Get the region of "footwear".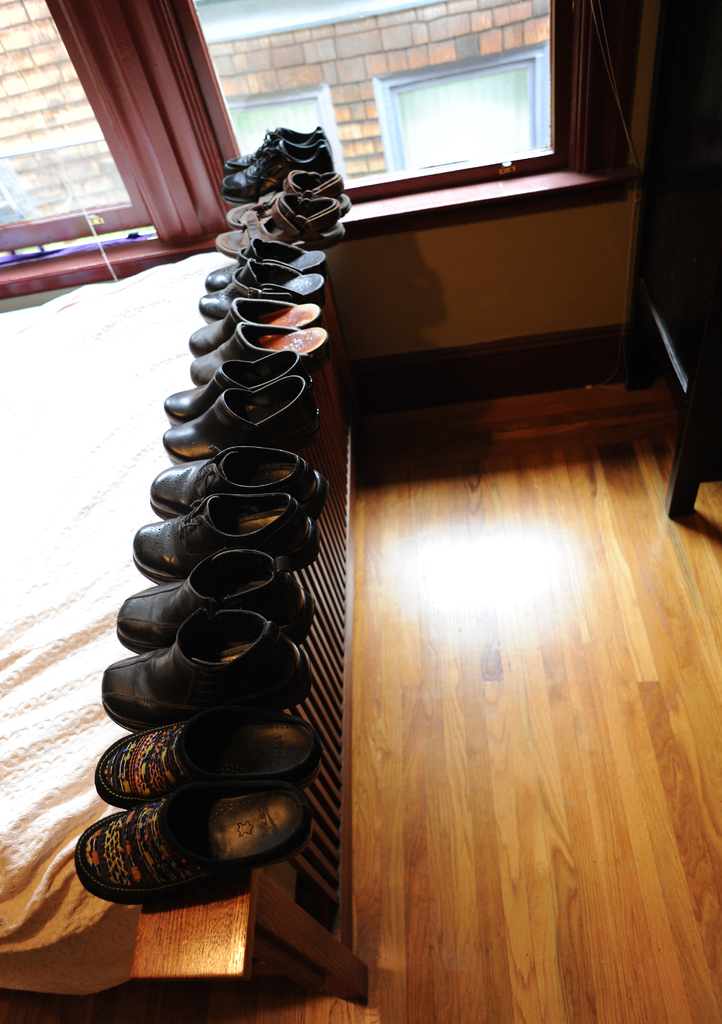
left=160, top=354, right=307, bottom=426.
